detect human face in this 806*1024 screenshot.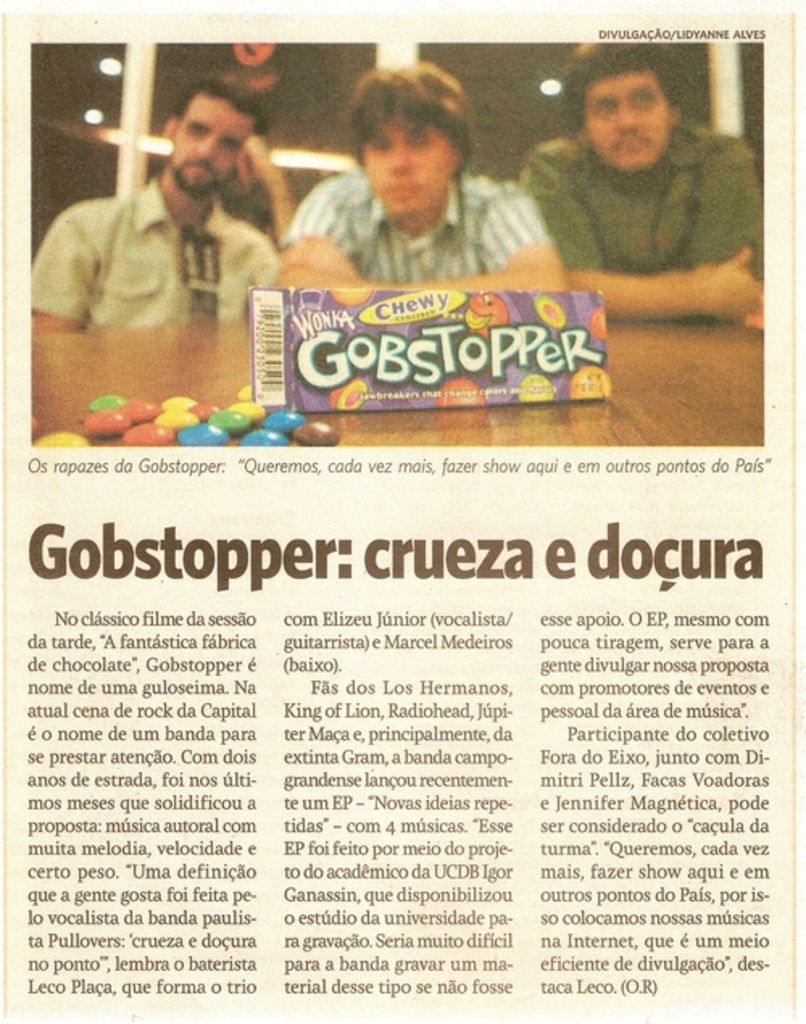
Detection: <region>587, 77, 661, 168</region>.
